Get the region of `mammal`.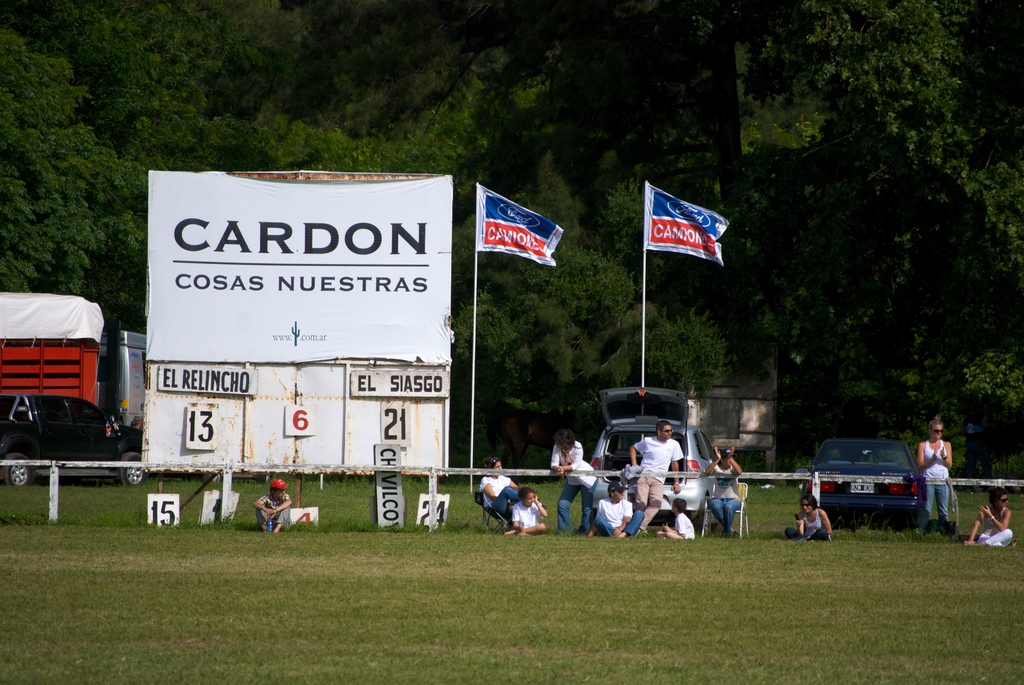
[710,447,745,539].
